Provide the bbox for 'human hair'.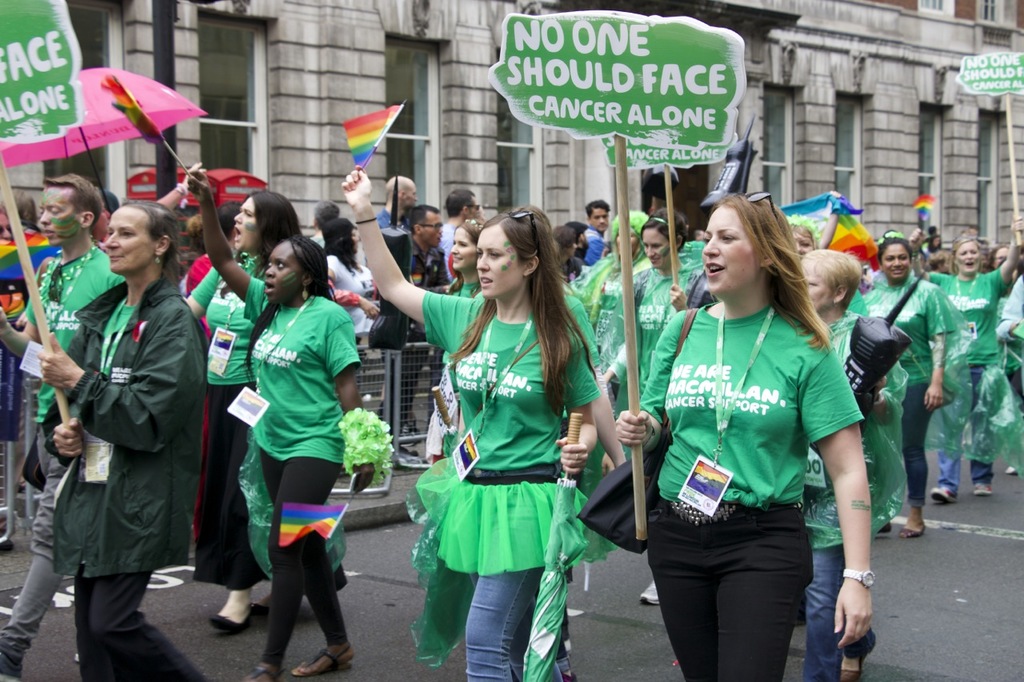
246, 226, 342, 385.
